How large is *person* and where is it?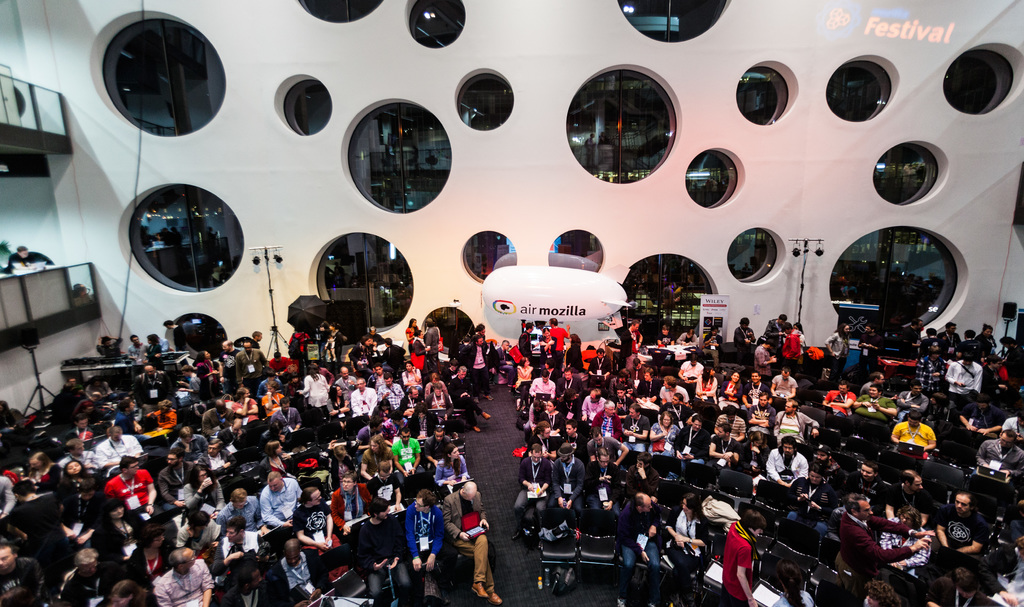
Bounding box: 617 371 632 388.
